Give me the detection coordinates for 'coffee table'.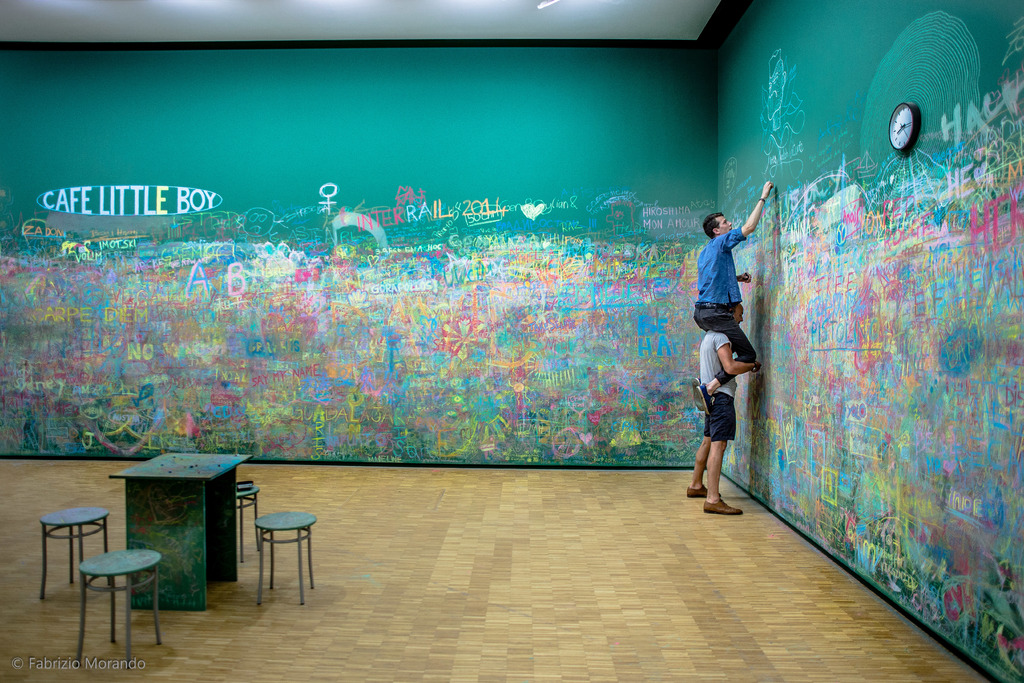
232, 513, 314, 604.
